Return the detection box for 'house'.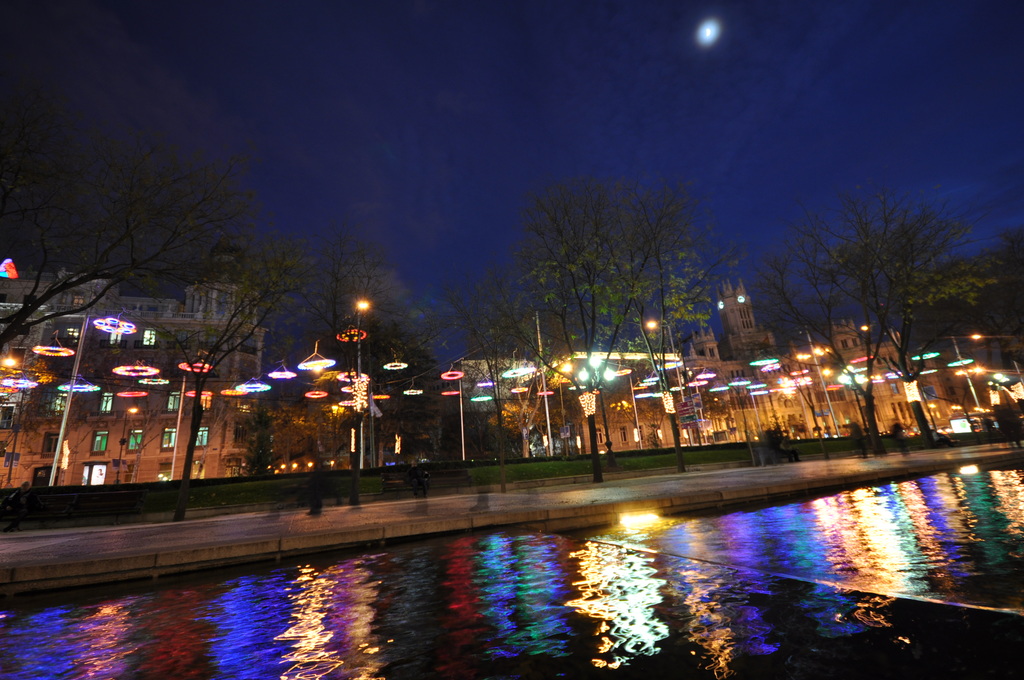
(0,230,264,492).
